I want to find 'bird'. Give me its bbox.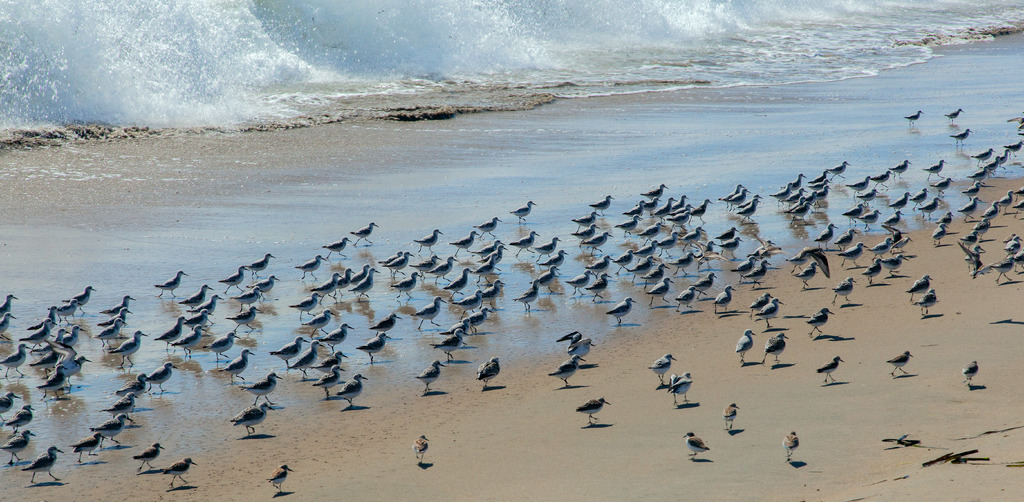
[927,174,955,199].
